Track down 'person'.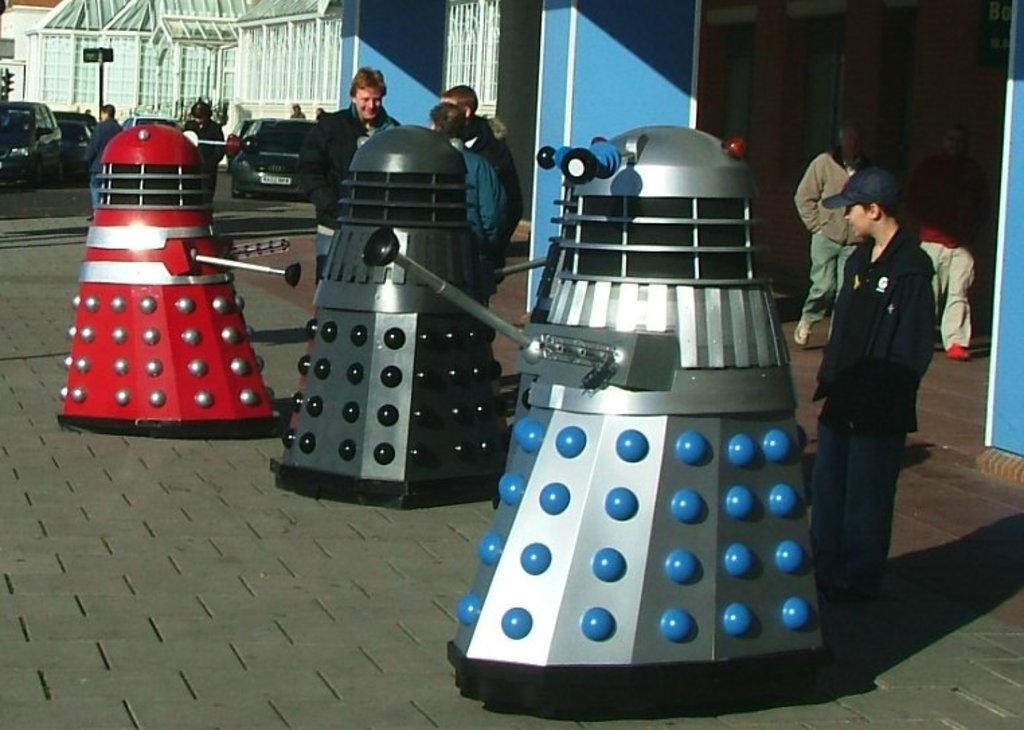
Tracked to bbox=[286, 95, 306, 116].
